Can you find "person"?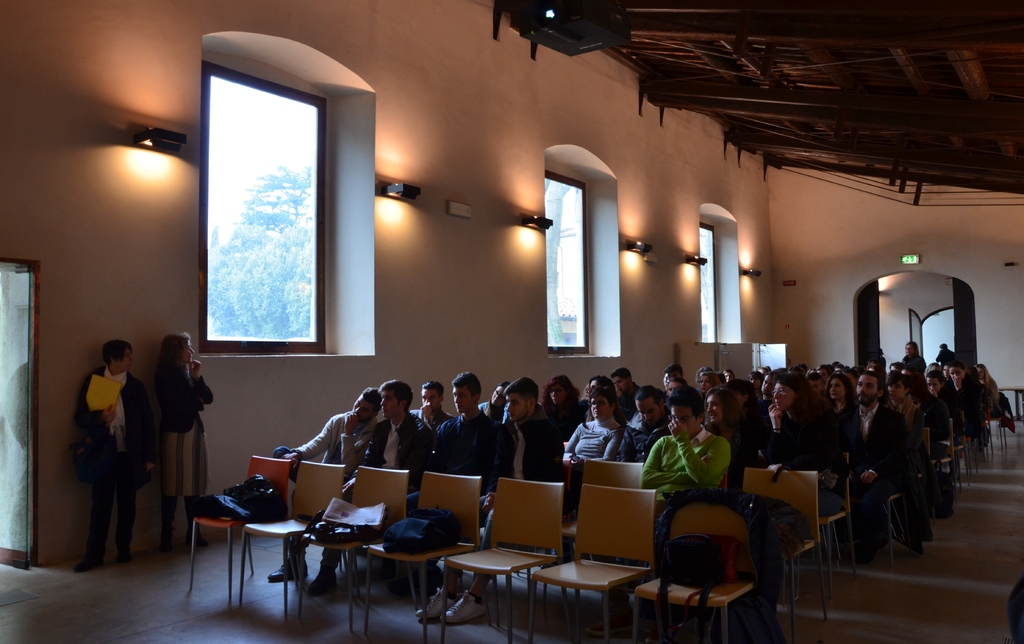
Yes, bounding box: l=350, t=374, r=430, b=595.
